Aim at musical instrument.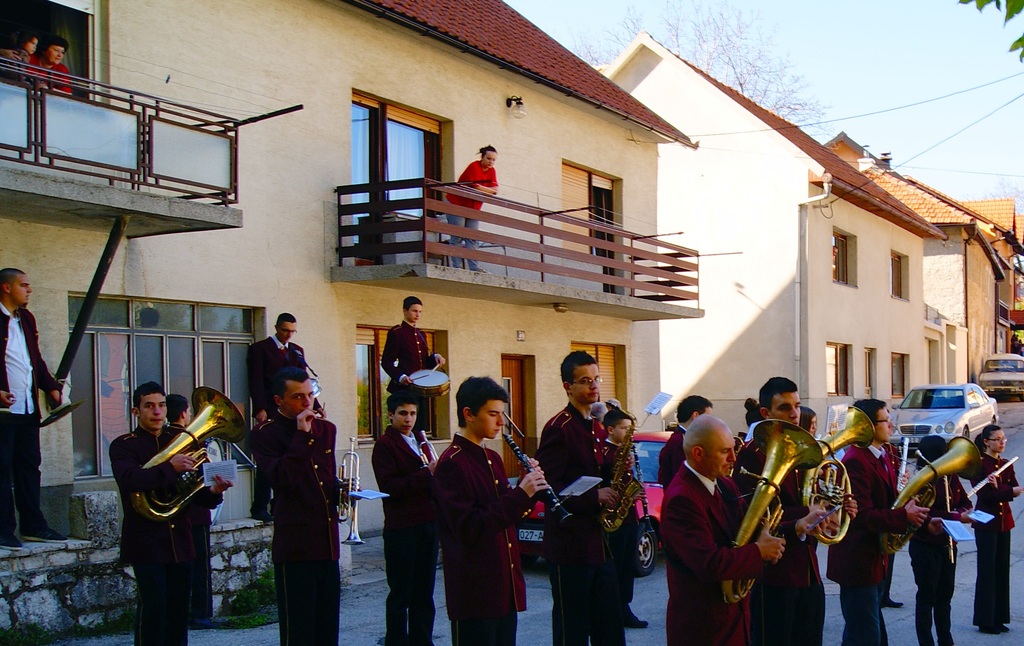
Aimed at detection(884, 428, 990, 558).
